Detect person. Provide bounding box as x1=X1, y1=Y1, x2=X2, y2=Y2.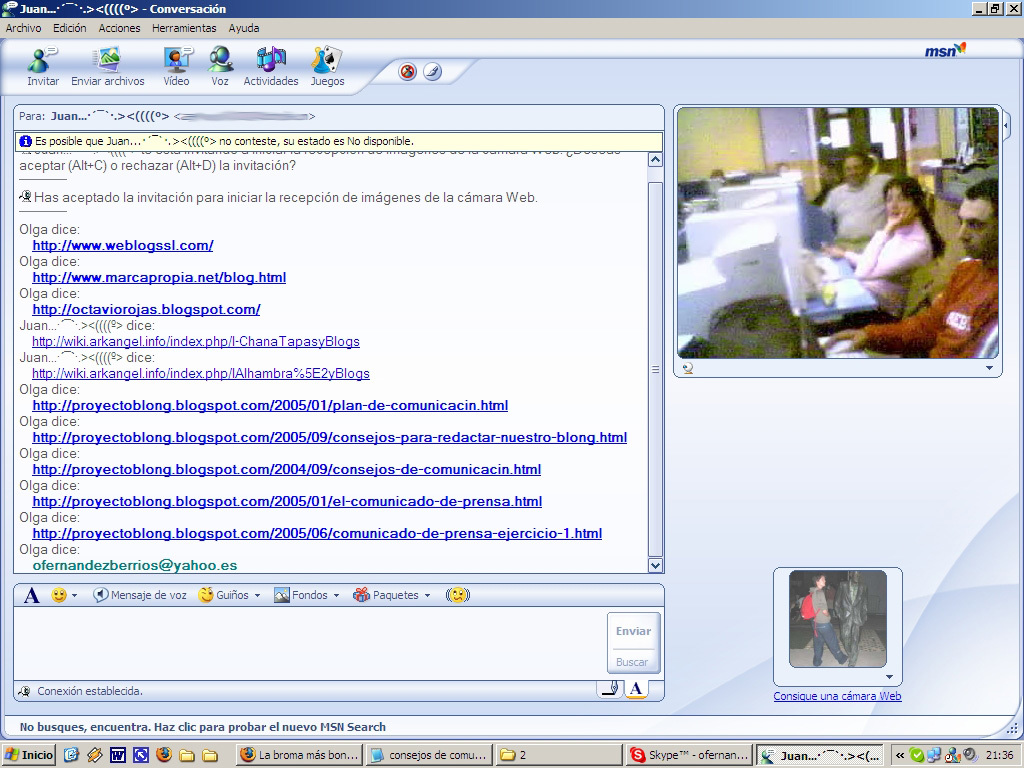
x1=810, y1=577, x2=851, y2=665.
